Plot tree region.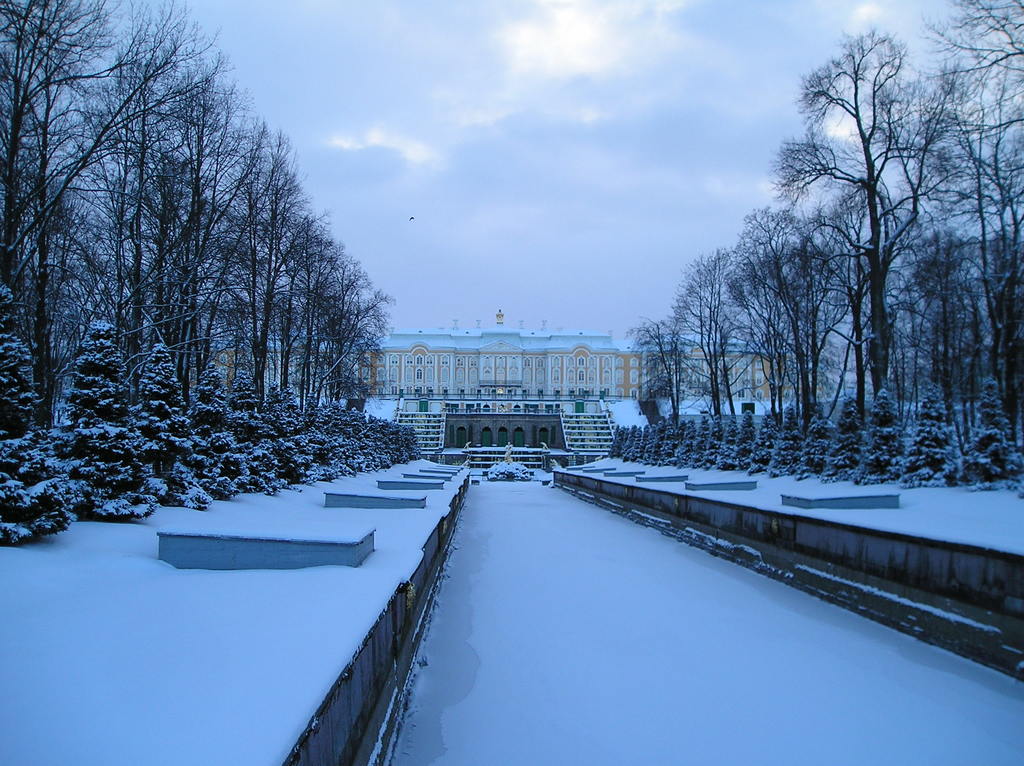
Plotted at (x1=227, y1=367, x2=269, y2=493).
